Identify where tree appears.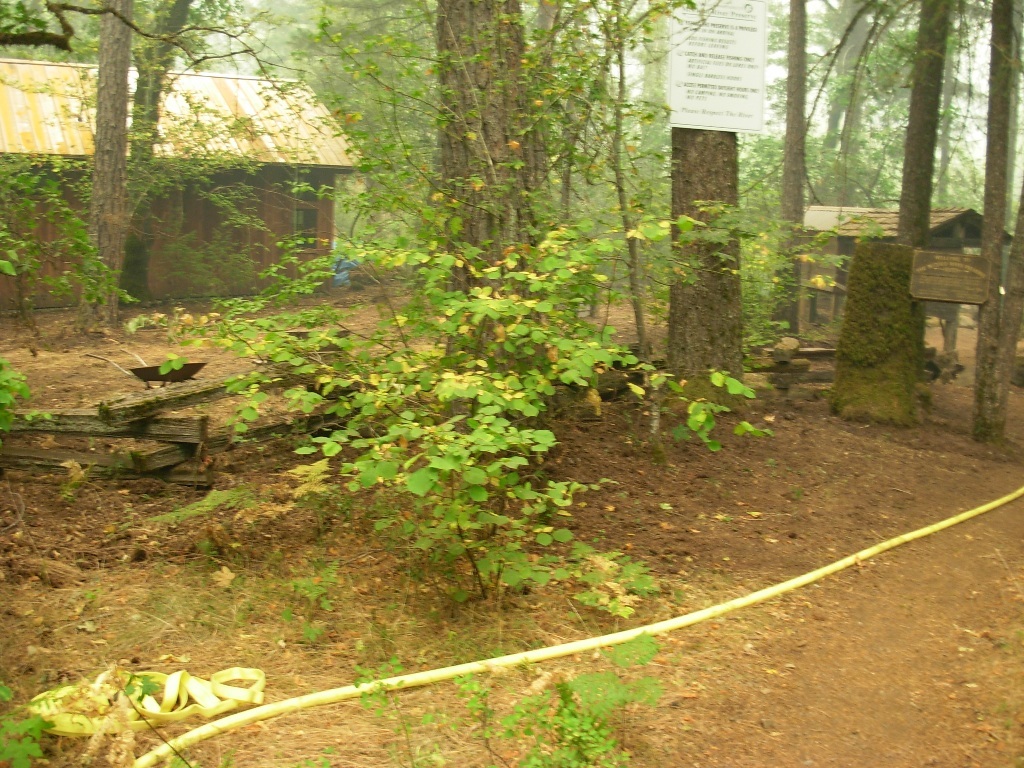
Appears at left=765, top=8, right=803, bottom=314.
